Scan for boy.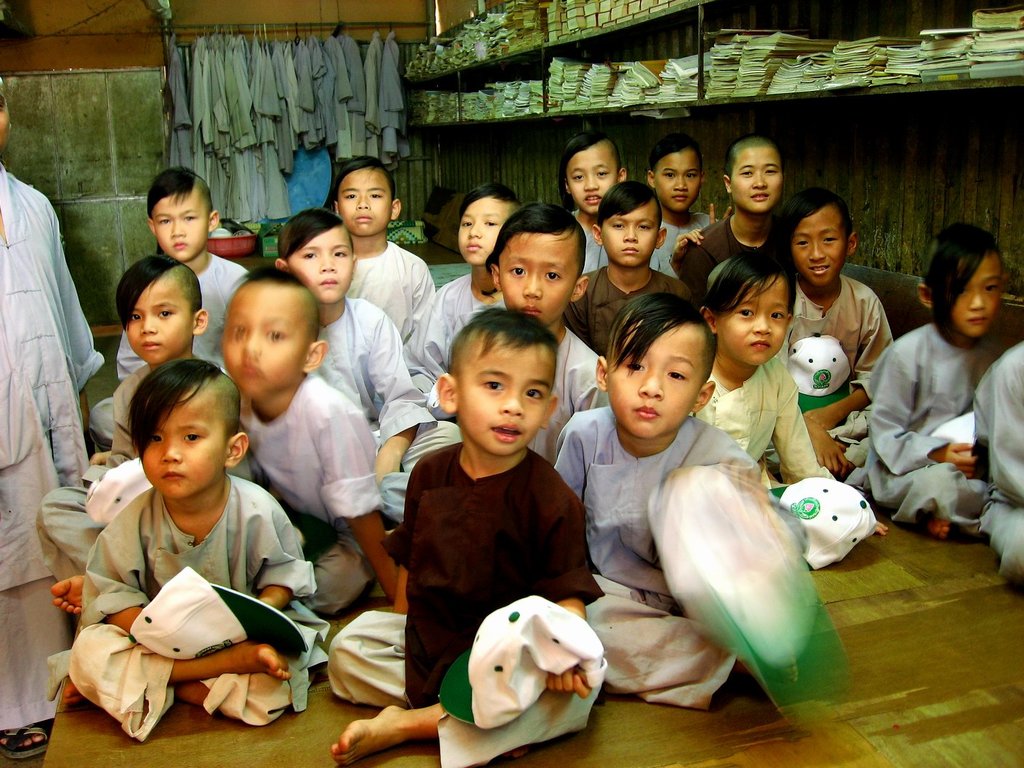
Scan result: <bbox>320, 303, 607, 767</bbox>.
